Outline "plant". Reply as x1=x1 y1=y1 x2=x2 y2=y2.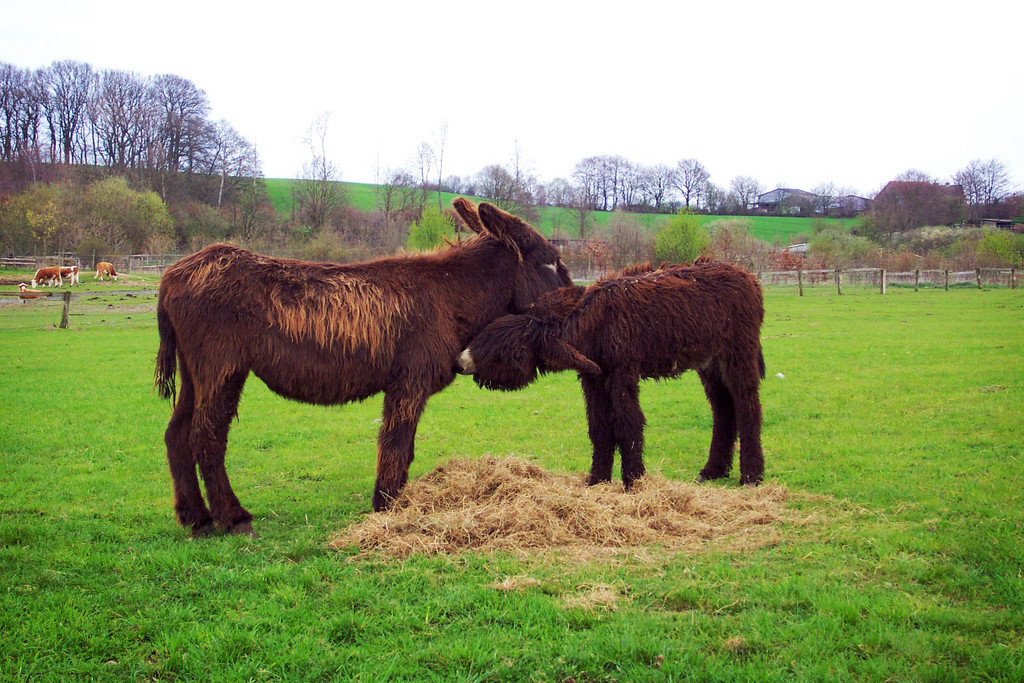
x1=893 y1=224 x2=964 y2=273.
